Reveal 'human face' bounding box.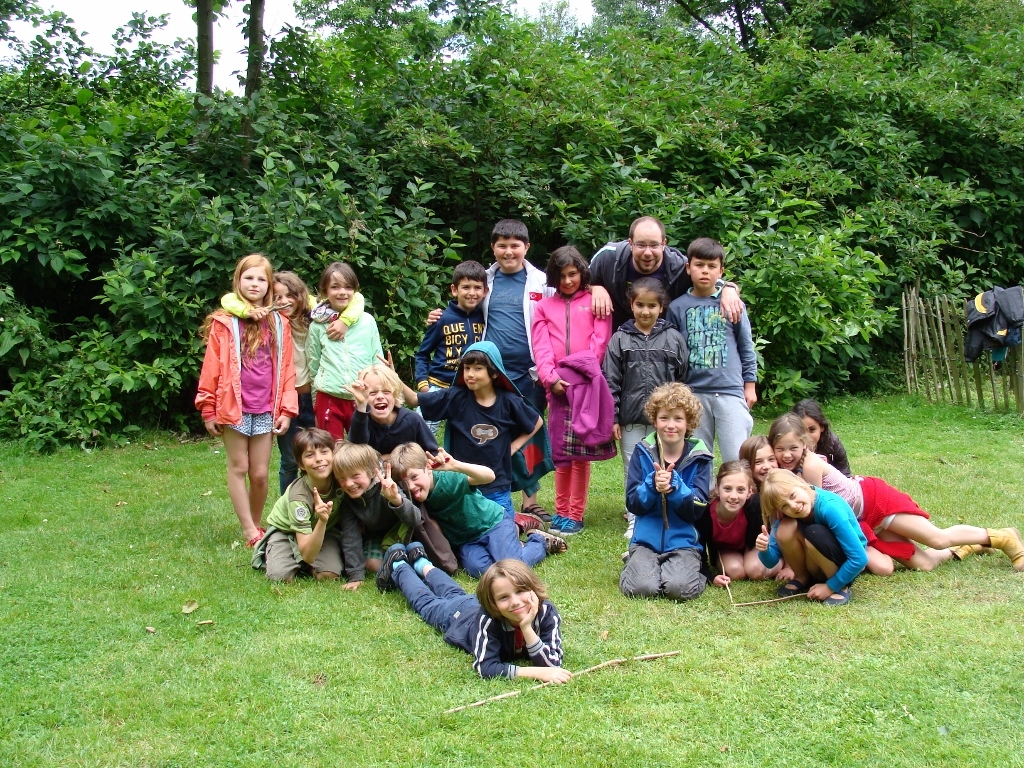
Revealed: 654 410 684 440.
